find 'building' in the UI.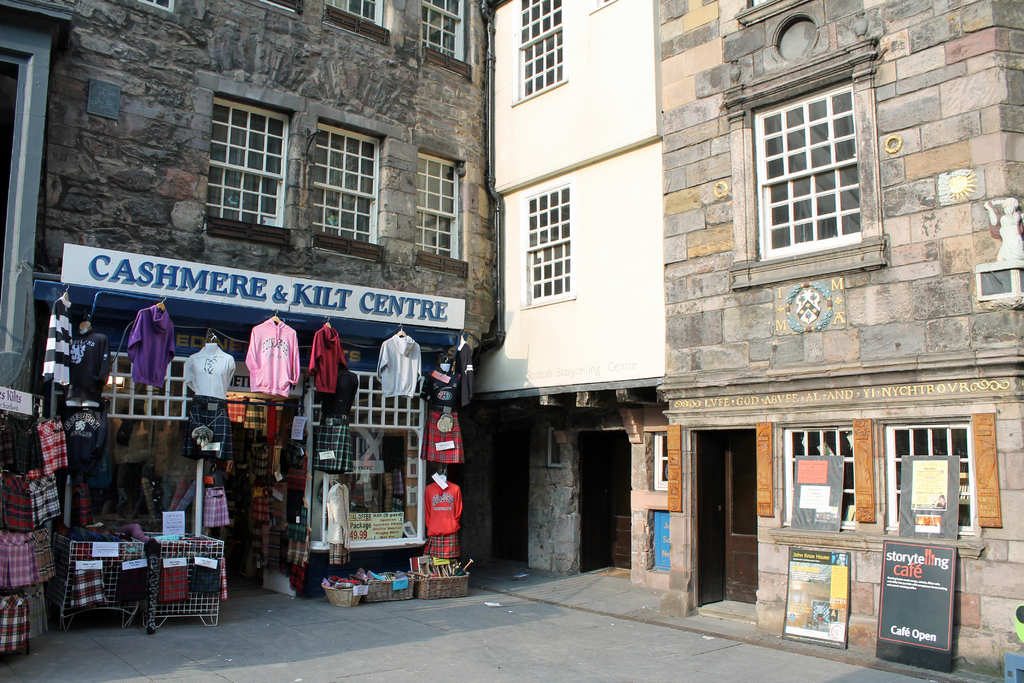
UI element at pyautogui.locateOnScreen(2, 0, 1023, 680).
